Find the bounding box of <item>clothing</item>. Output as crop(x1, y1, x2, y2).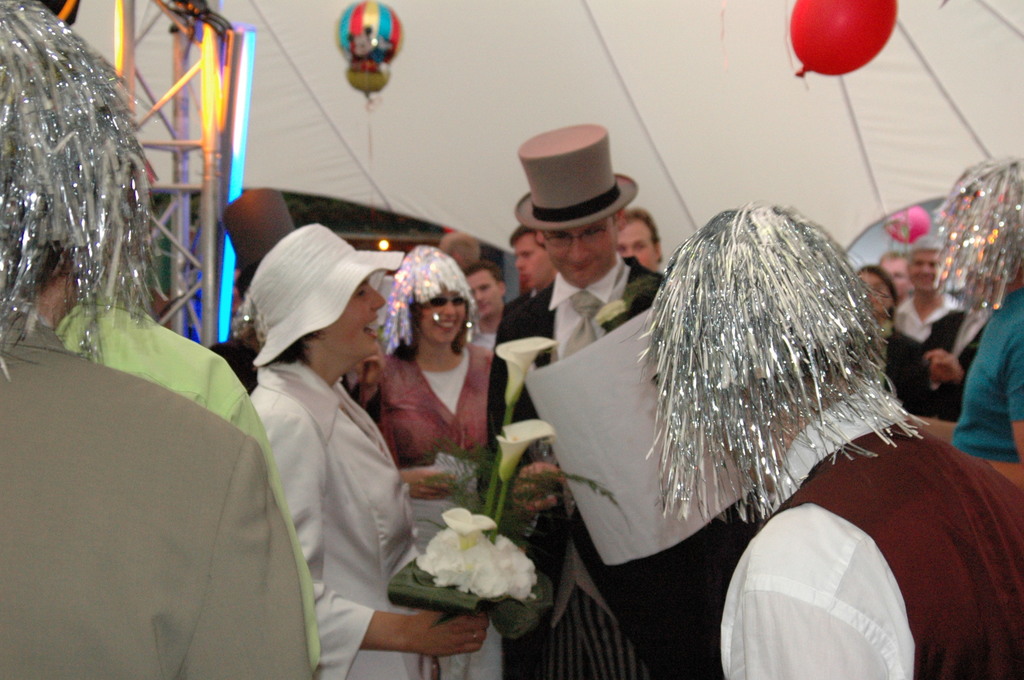
crop(717, 382, 1023, 679).
